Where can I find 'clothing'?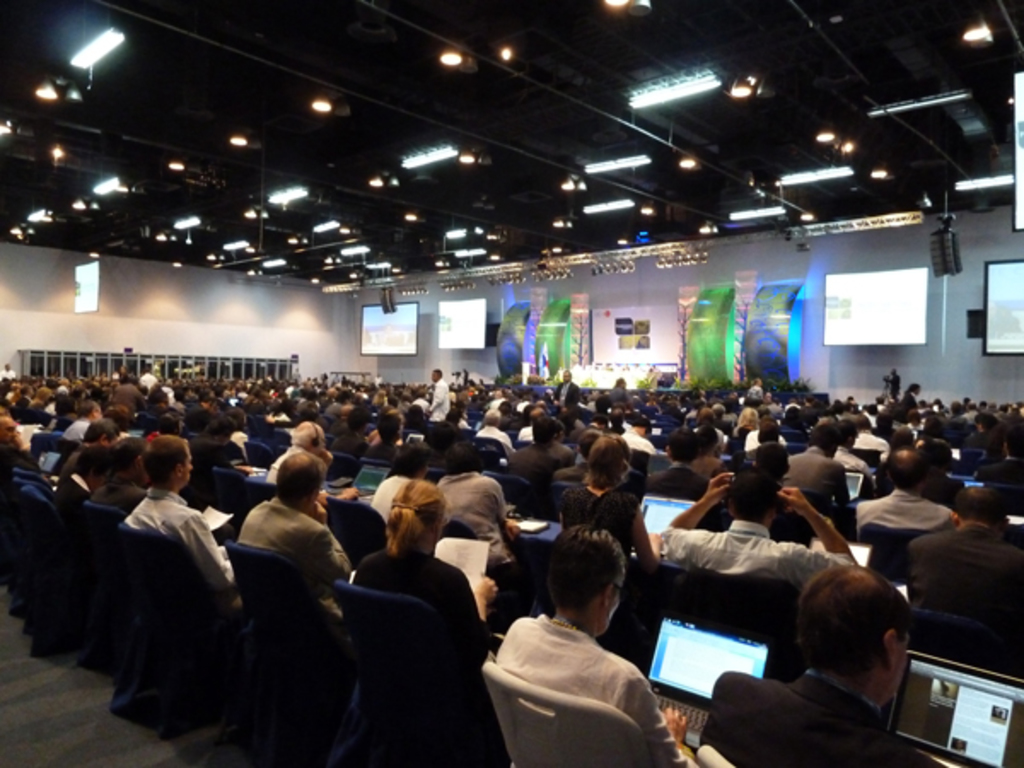
You can find it at (x1=435, y1=478, x2=505, y2=570).
